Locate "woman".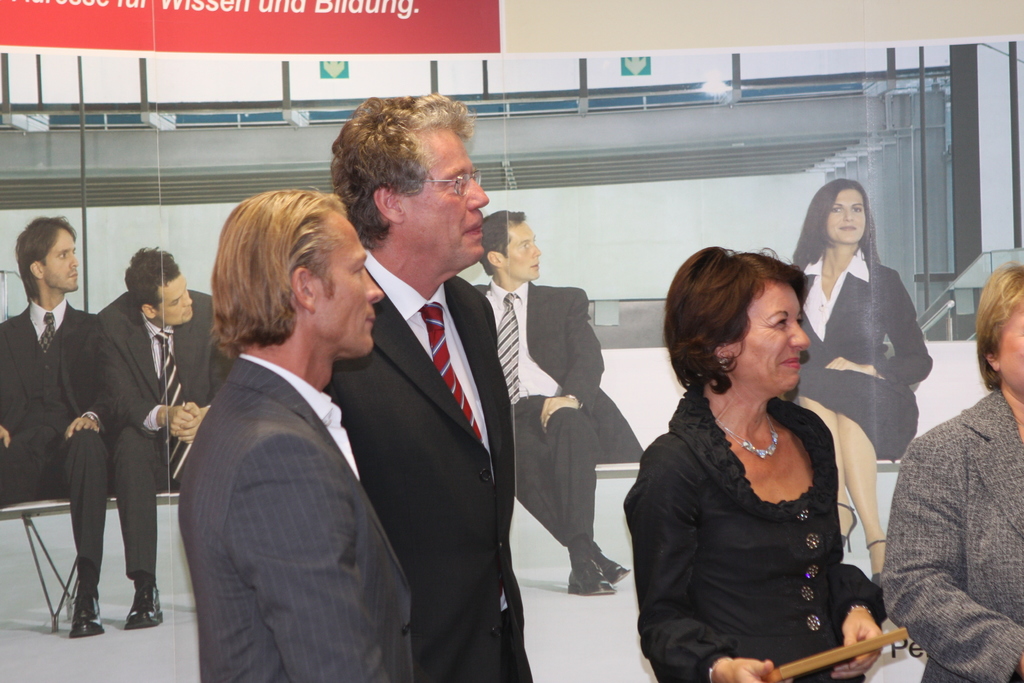
Bounding box: 630:243:905:682.
